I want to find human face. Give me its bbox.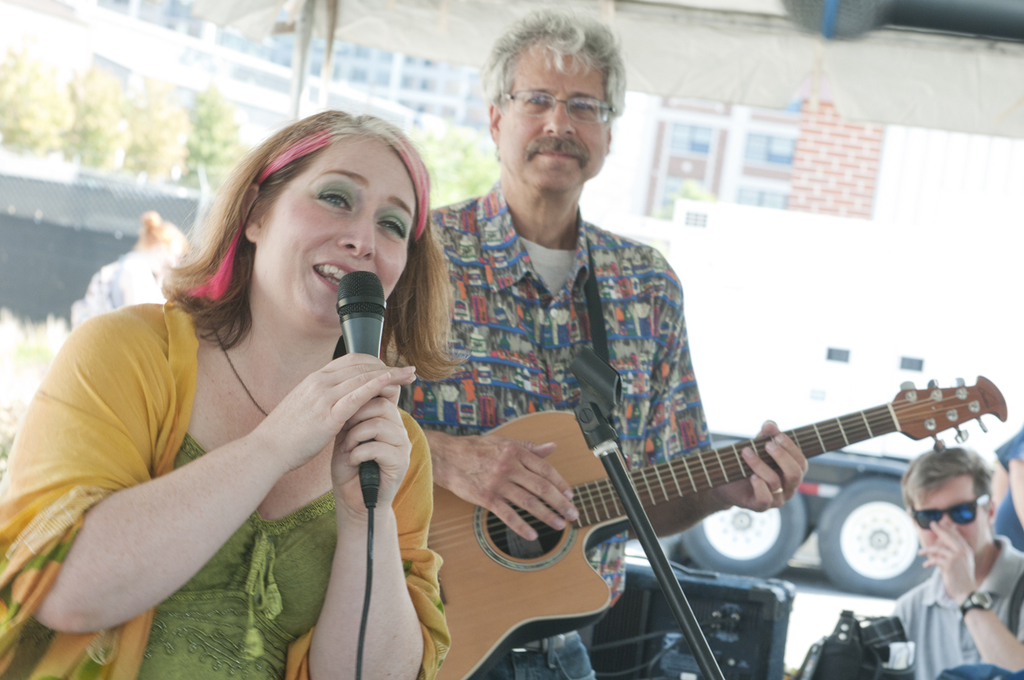
<region>500, 49, 608, 190</region>.
